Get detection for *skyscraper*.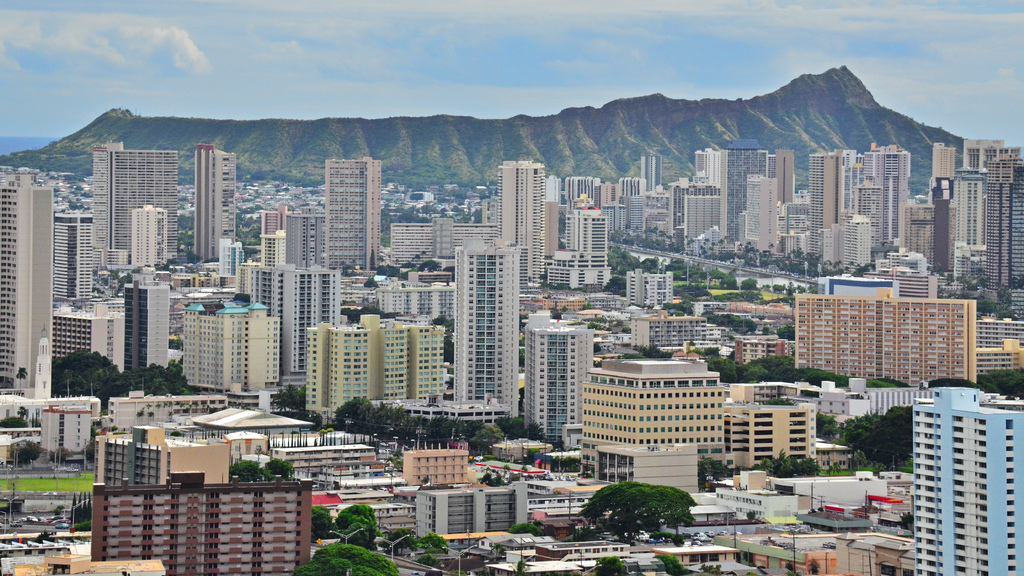
Detection: select_region(491, 162, 556, 284).
